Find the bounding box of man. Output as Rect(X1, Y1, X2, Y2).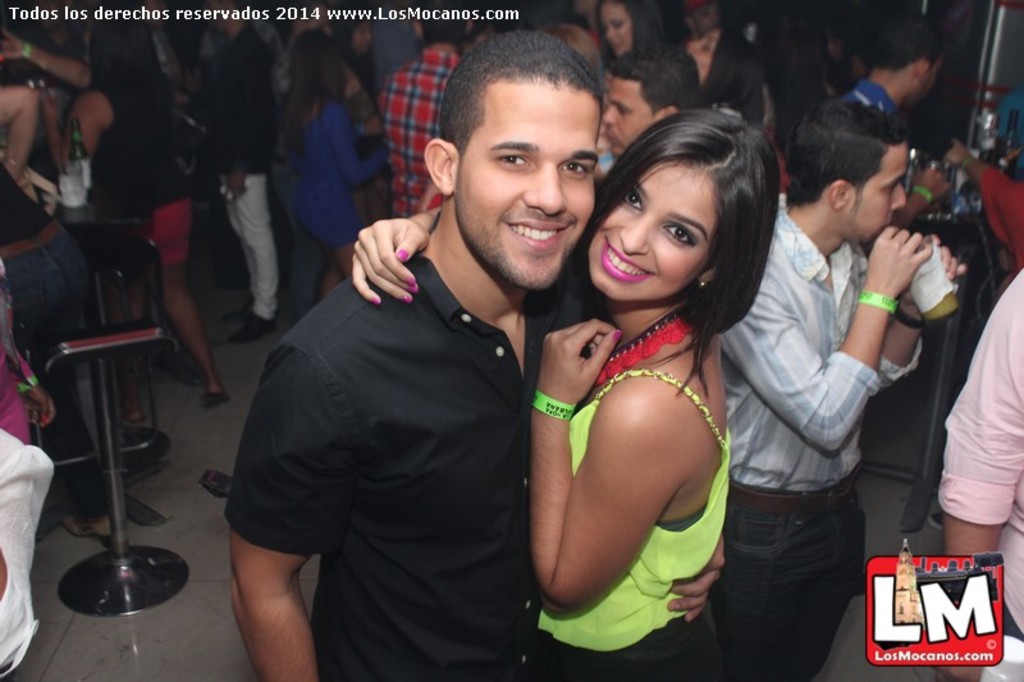
Rect(91, 0, 182, 90).
